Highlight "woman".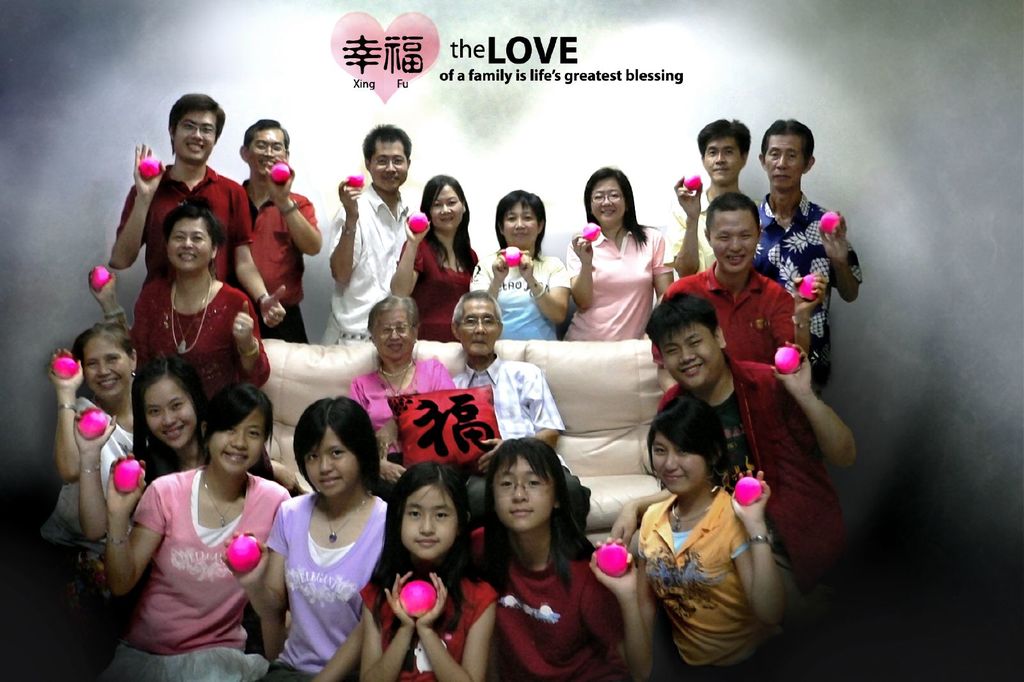
Highlighted region: {"left": 132, "top": 358, "right": 301, "bottom": 495}.
